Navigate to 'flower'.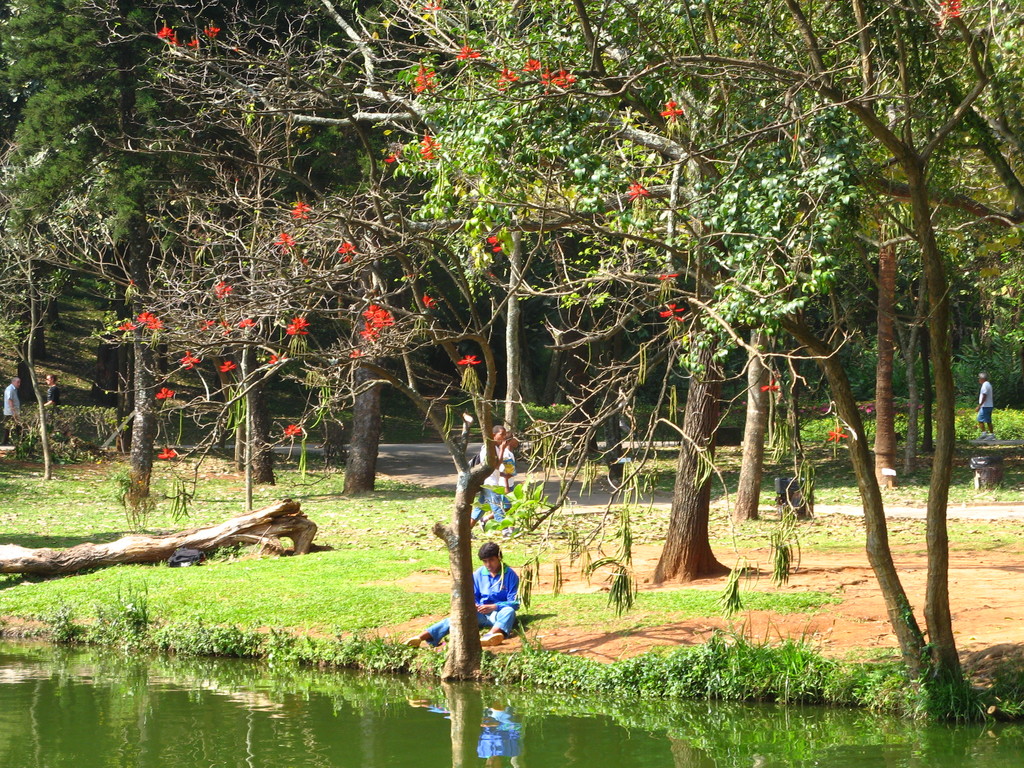
Navigation target: (left=544, top=67, right=568, bottom=93).
